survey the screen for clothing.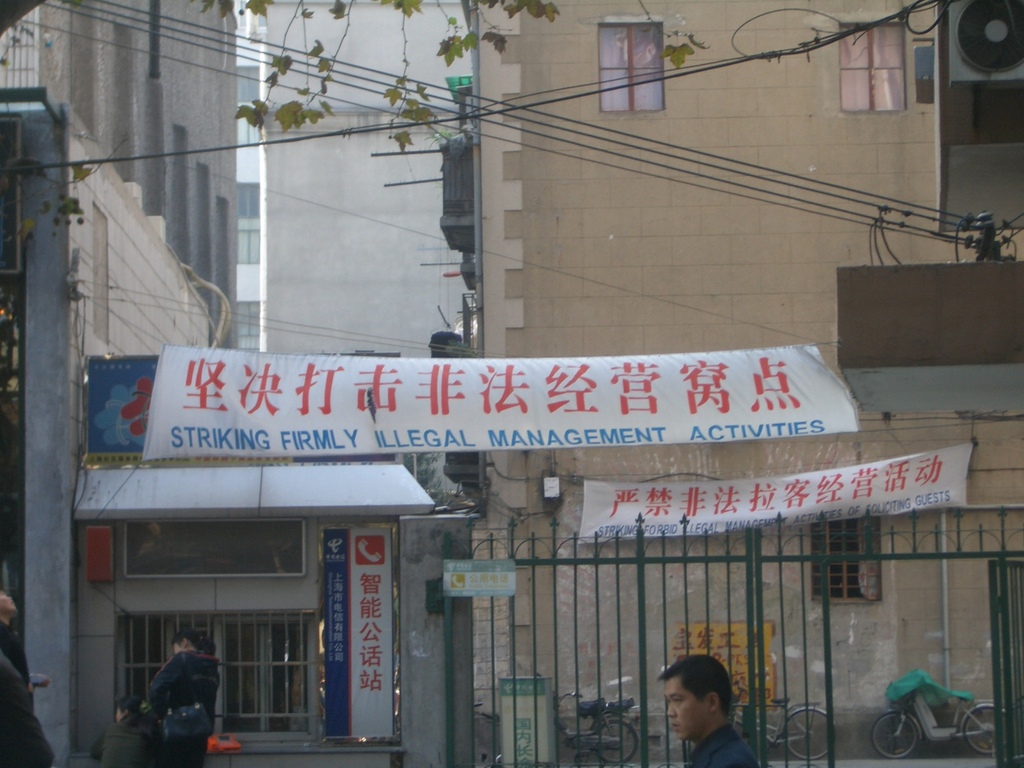
Survey found: BBox(406, 454, 479, 506).
